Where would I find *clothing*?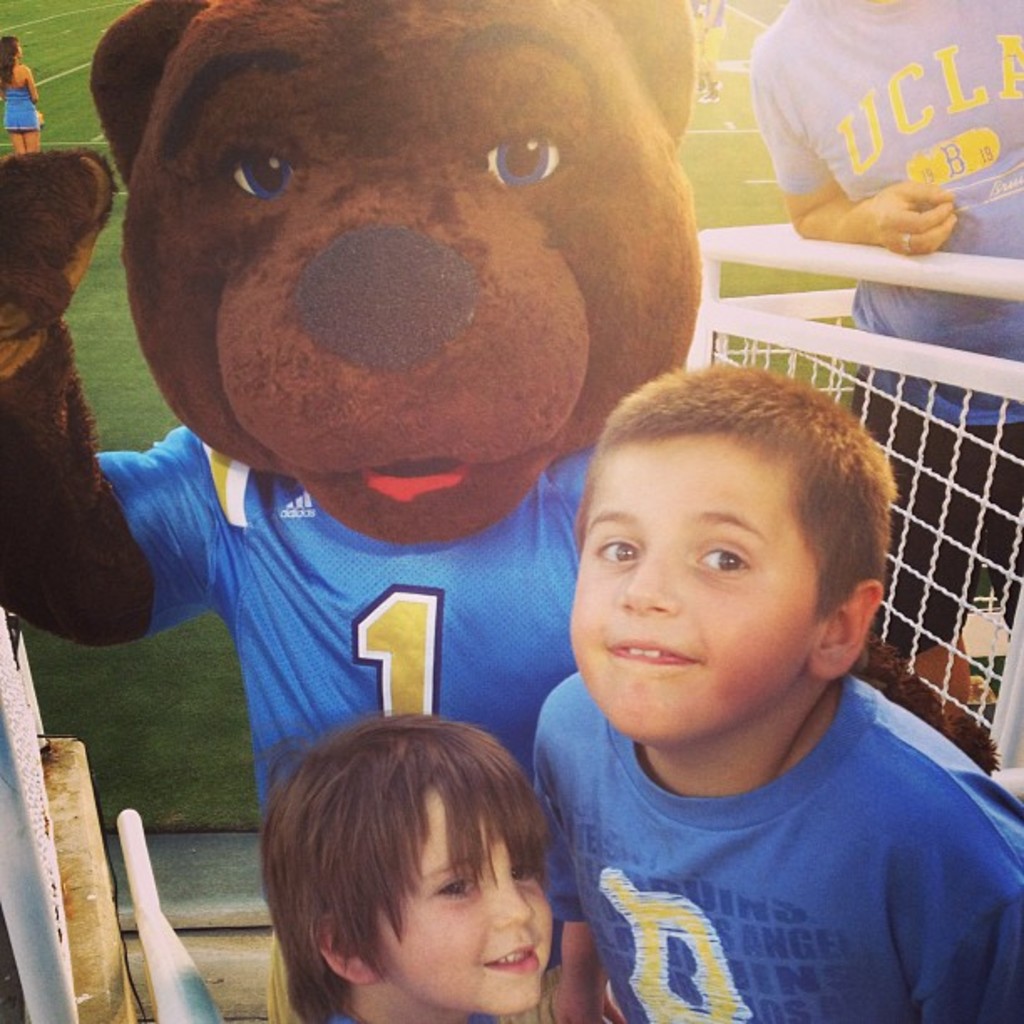
At <box>479,666,1014,997</box>.
